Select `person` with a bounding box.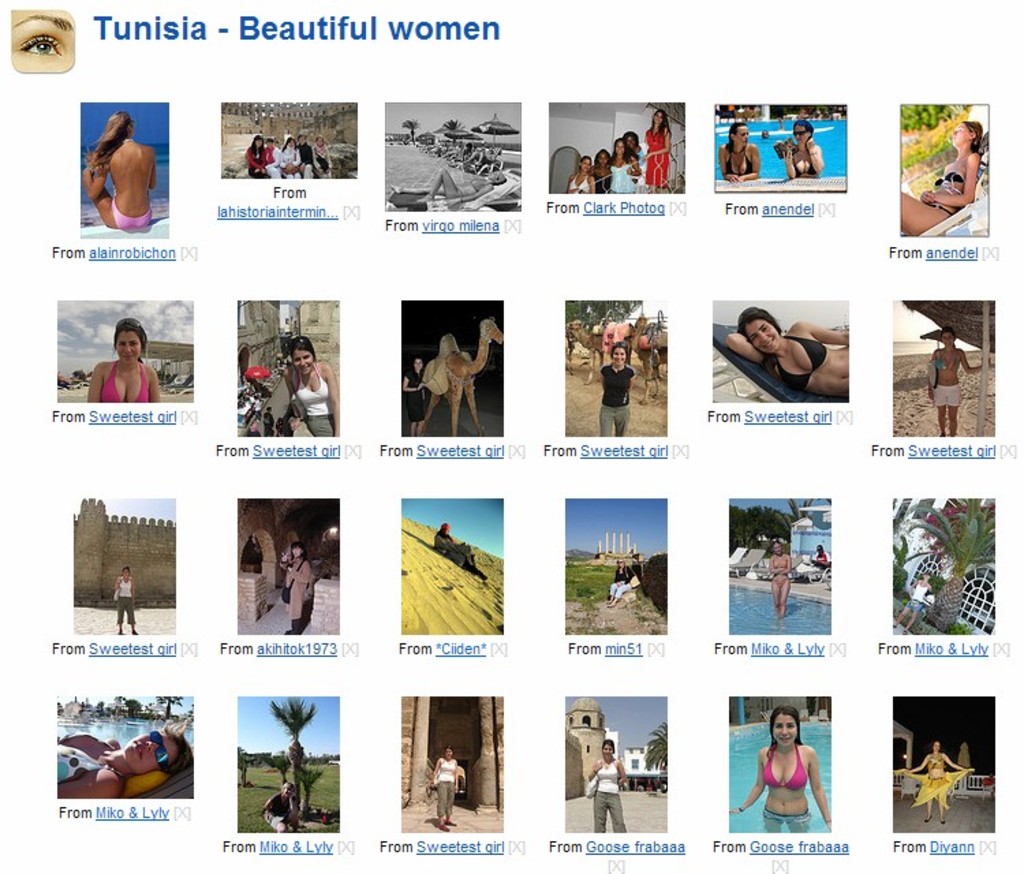
[261, 407, 272, 437].
